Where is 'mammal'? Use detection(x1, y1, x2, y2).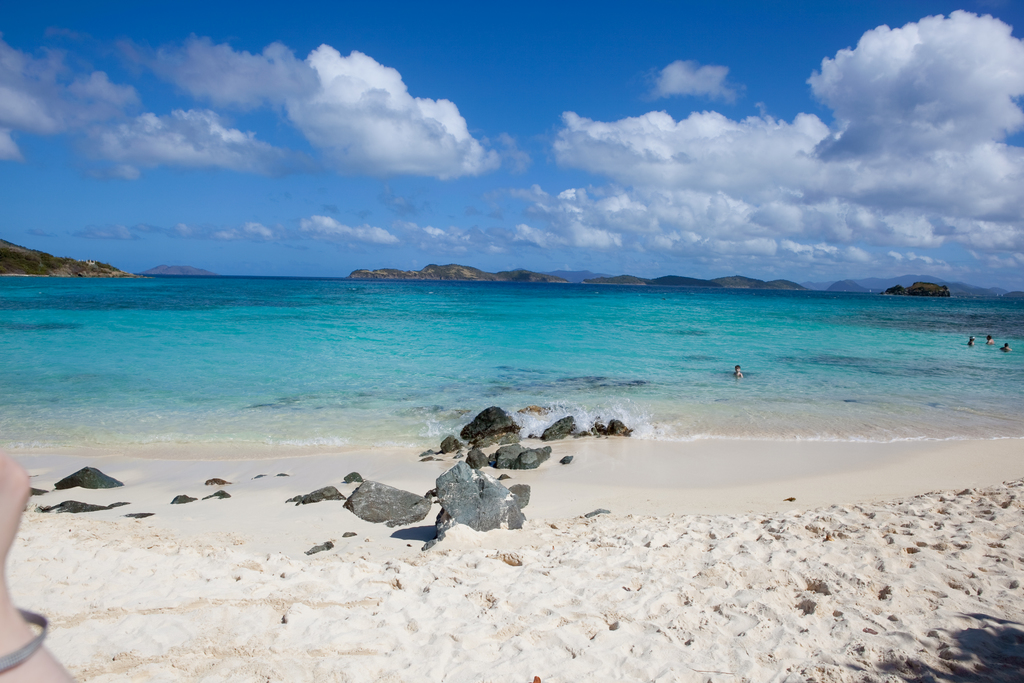
detection(1002, 347, 1011, 352).
